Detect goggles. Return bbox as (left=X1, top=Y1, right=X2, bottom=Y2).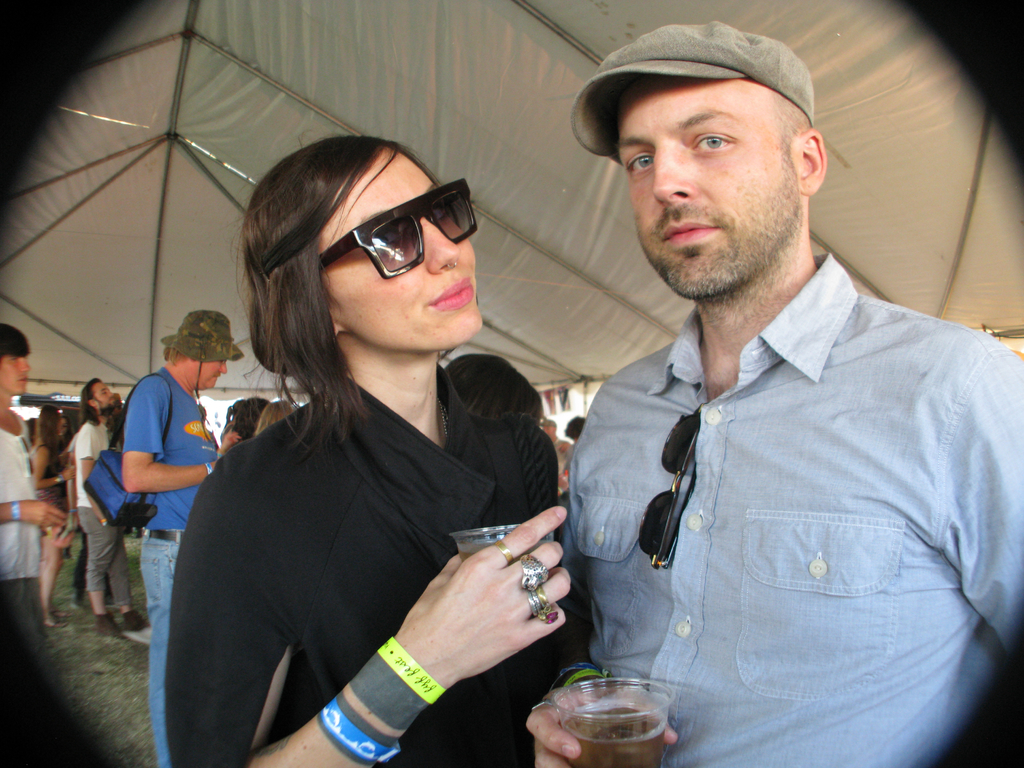
(left=641, top=400, right=700, bottom=566).
